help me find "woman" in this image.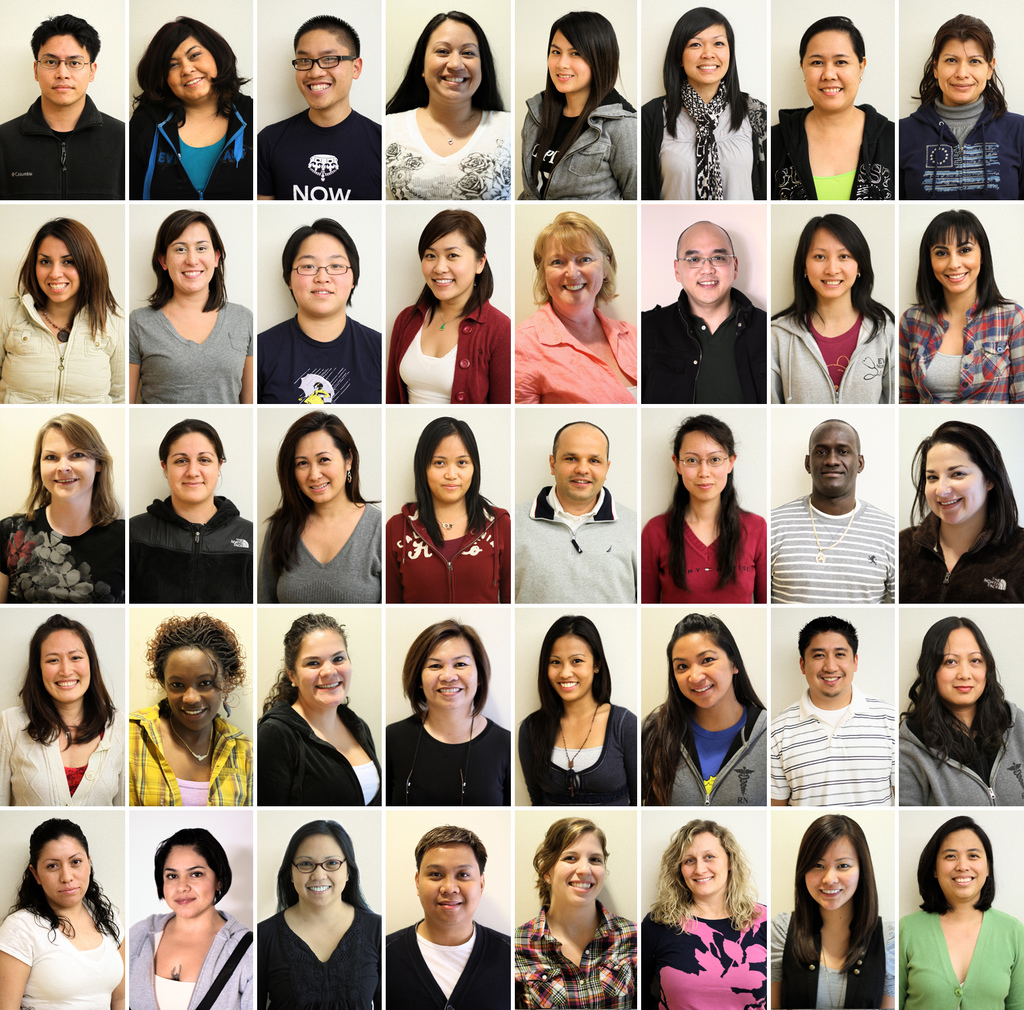
Found it: <bbox>125, 819, 252, 1009</bbox>.
